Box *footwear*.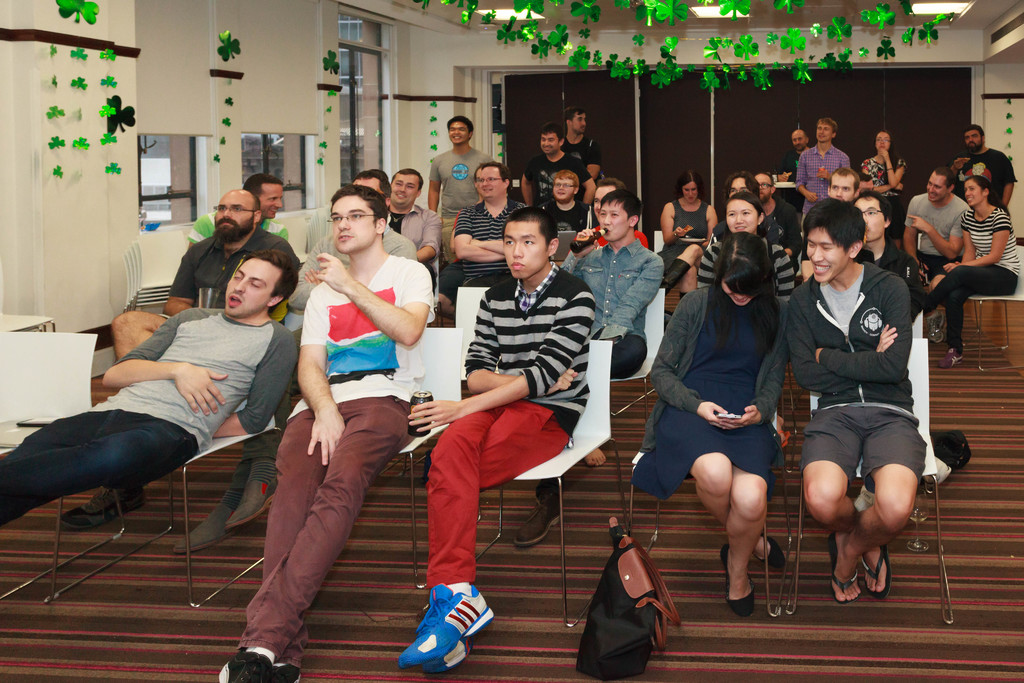
locate(937, 348, 961, 370).
